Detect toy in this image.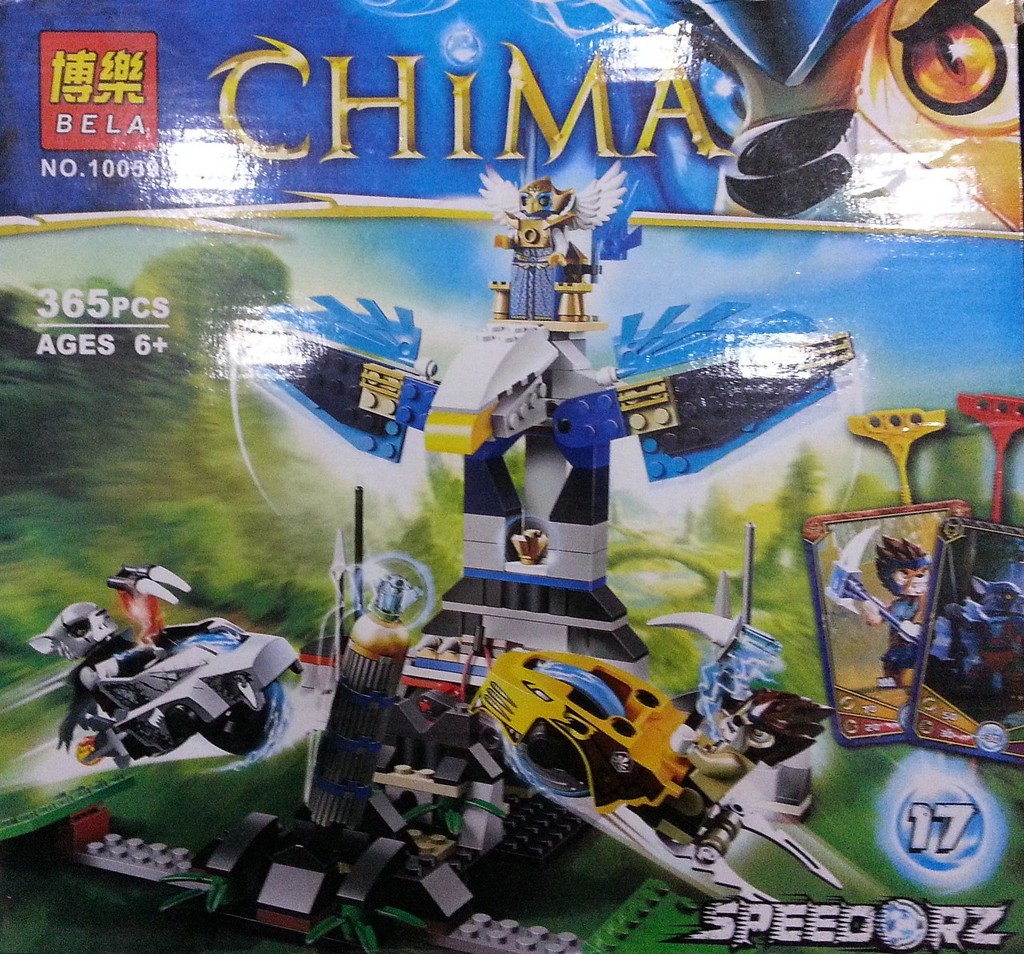
Detection: {"left": 458, "top": 647, "right": 810, "bottom": 864}.
